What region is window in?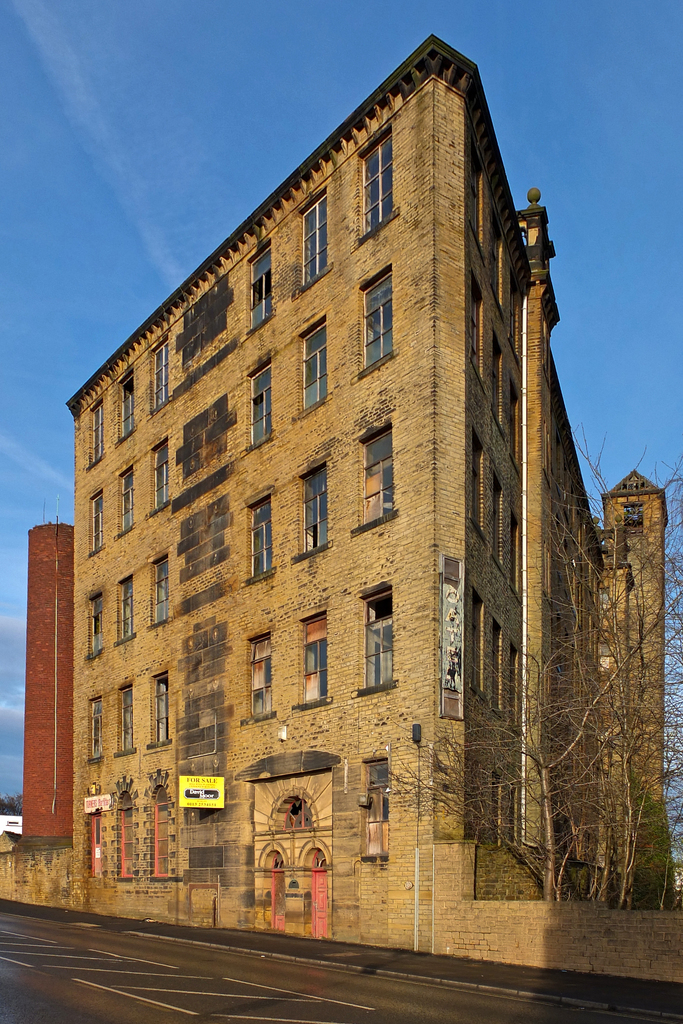
box=[255, 363, 277, 444].
